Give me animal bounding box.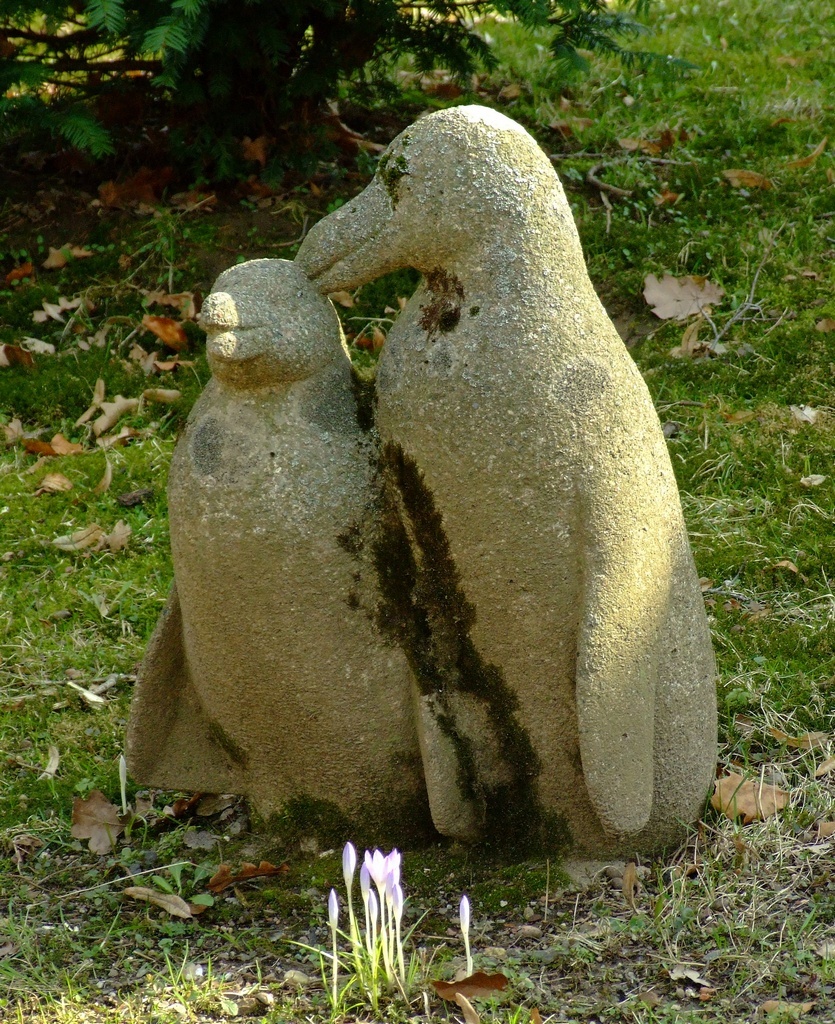
<box>130,257,472,851</box>.
